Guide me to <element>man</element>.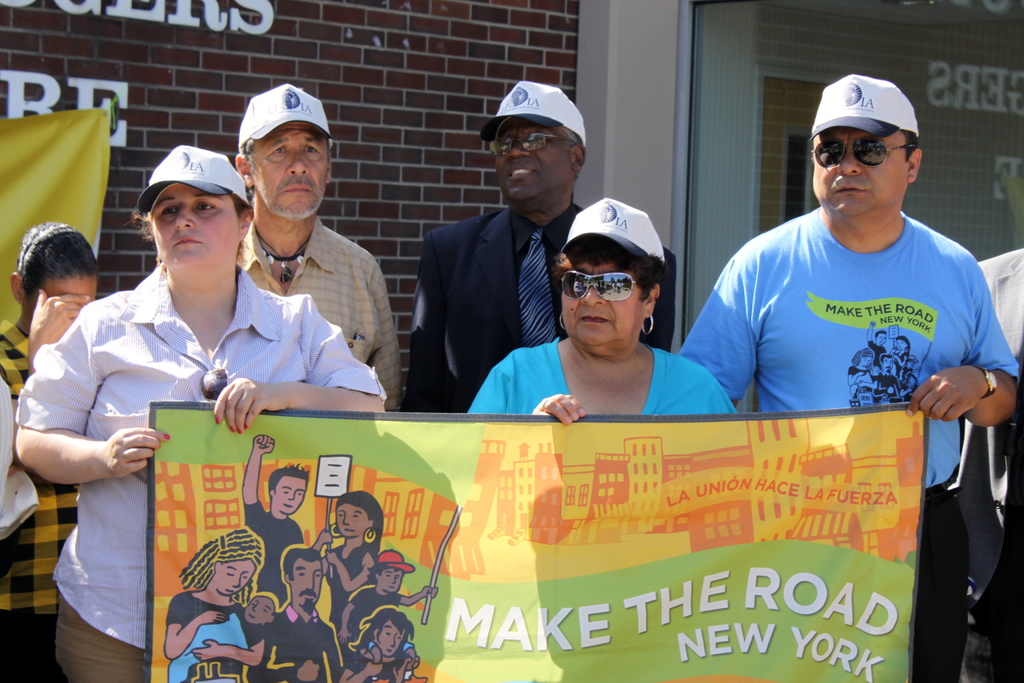
Guidance: bbox(236, 84, 399, 407).
